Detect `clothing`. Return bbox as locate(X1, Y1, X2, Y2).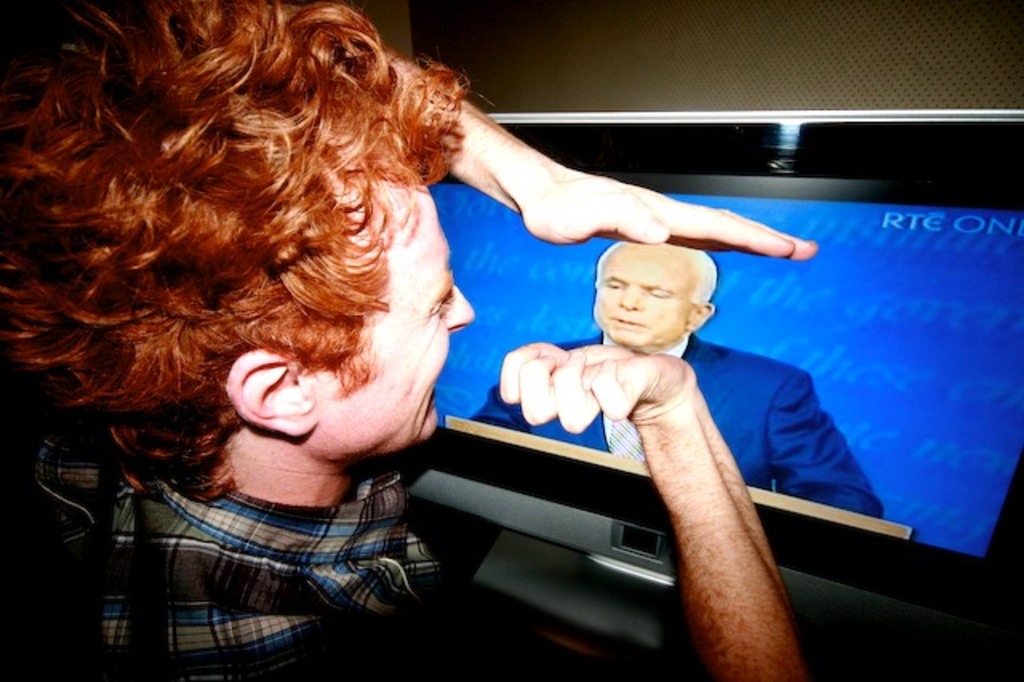
locate(478, 335, 882, 519).
